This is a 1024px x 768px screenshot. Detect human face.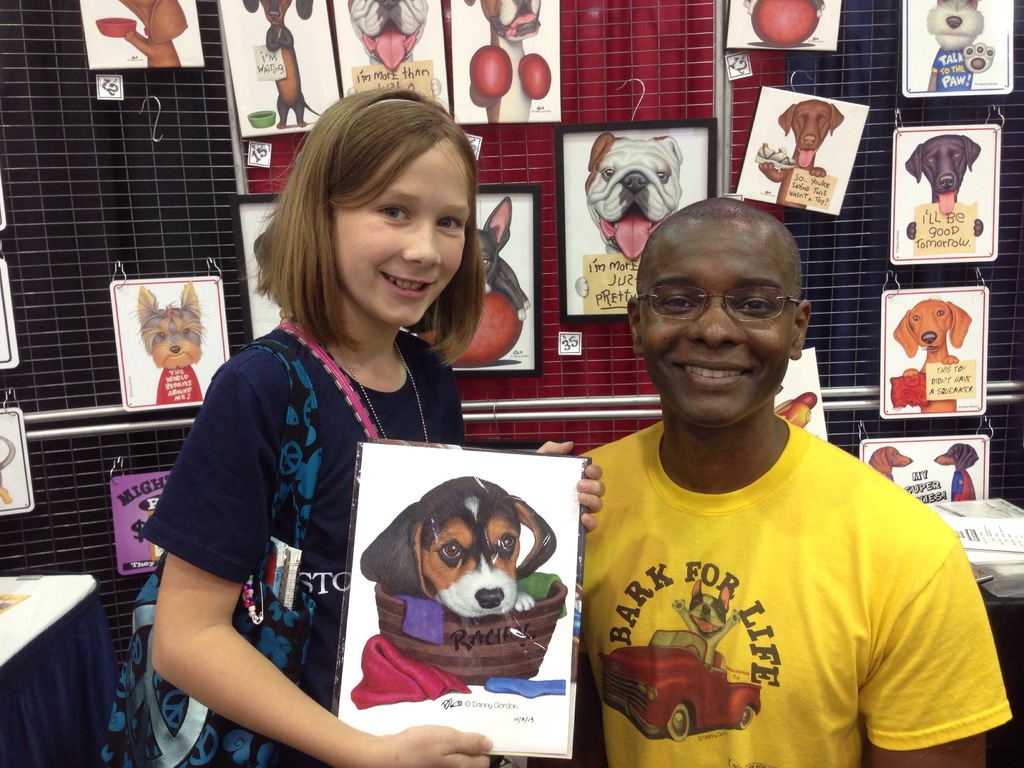
(left=326, top=134, right=473, bottom=329).
